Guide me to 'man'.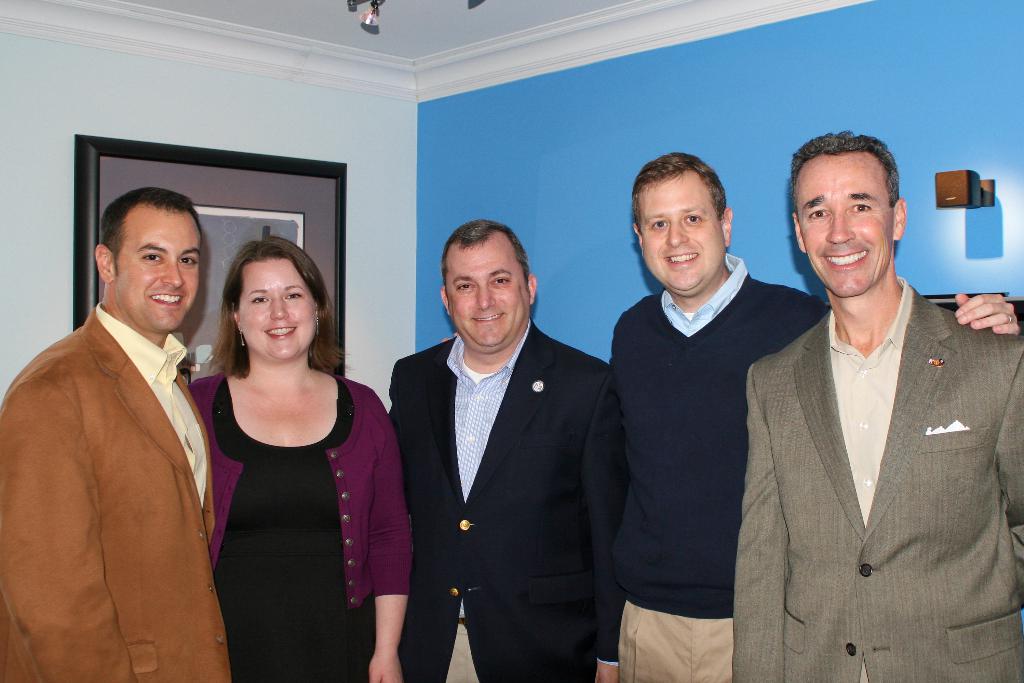
Guidance: bbox=(10, 168, 240, 682).
